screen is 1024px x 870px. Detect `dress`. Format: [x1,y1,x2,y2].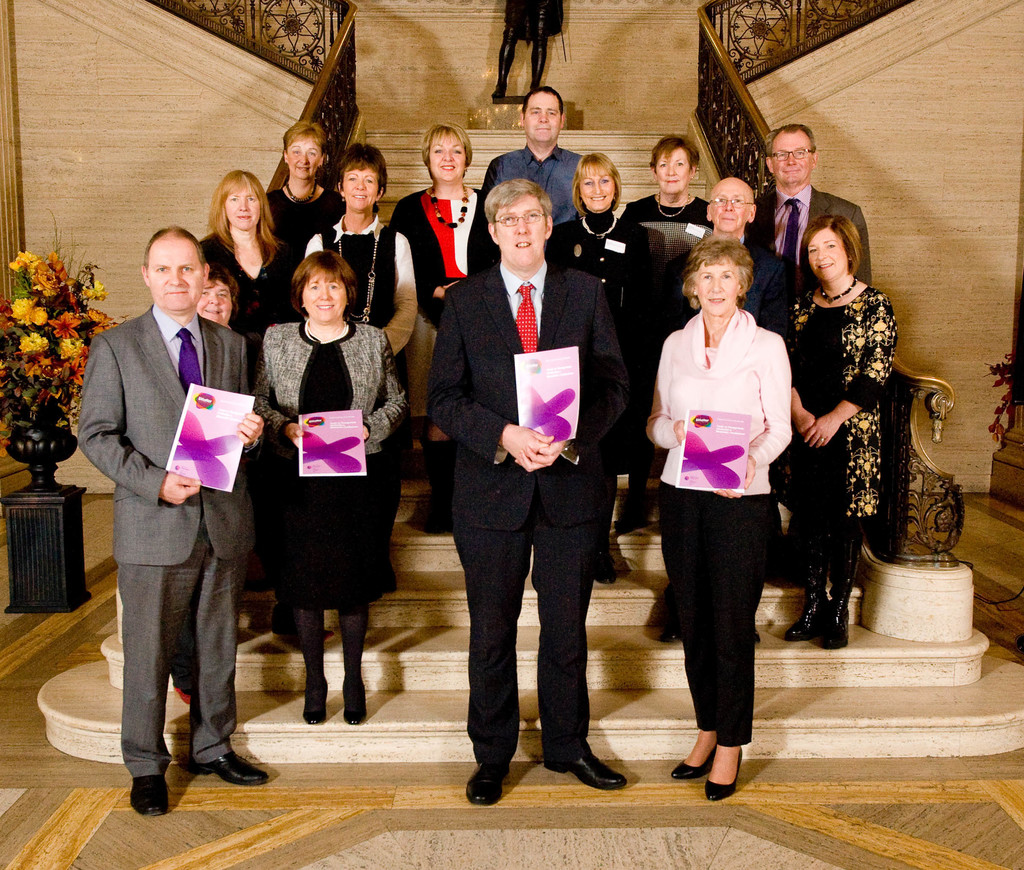
[389,194,484,421].
